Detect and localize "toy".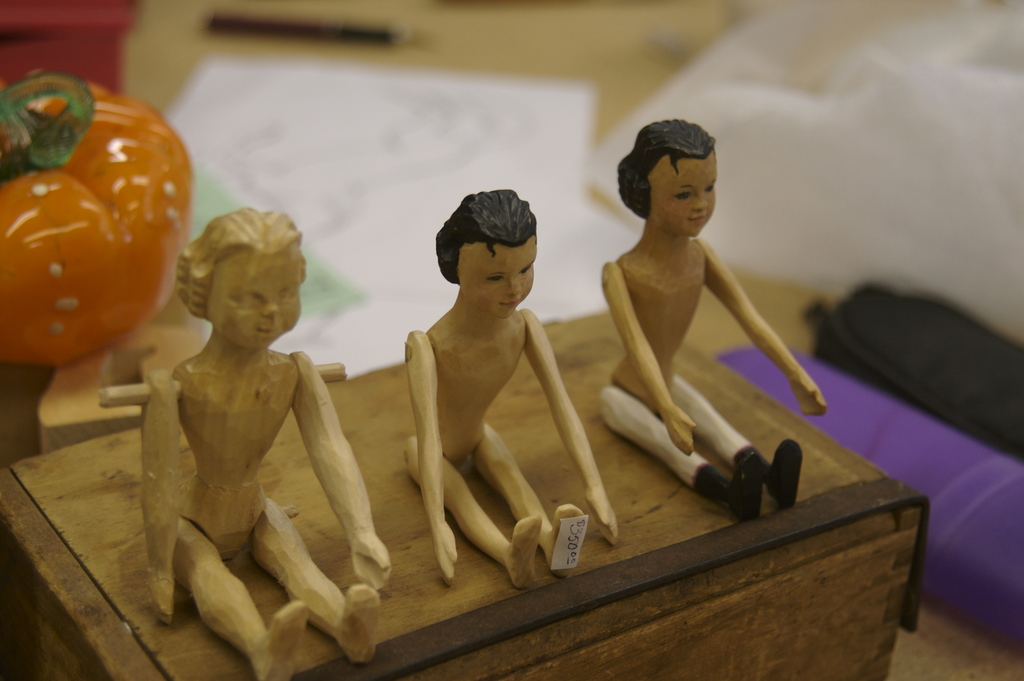
Localized at pyautogui.locateOnScreen(372, 187, 623, 623).
